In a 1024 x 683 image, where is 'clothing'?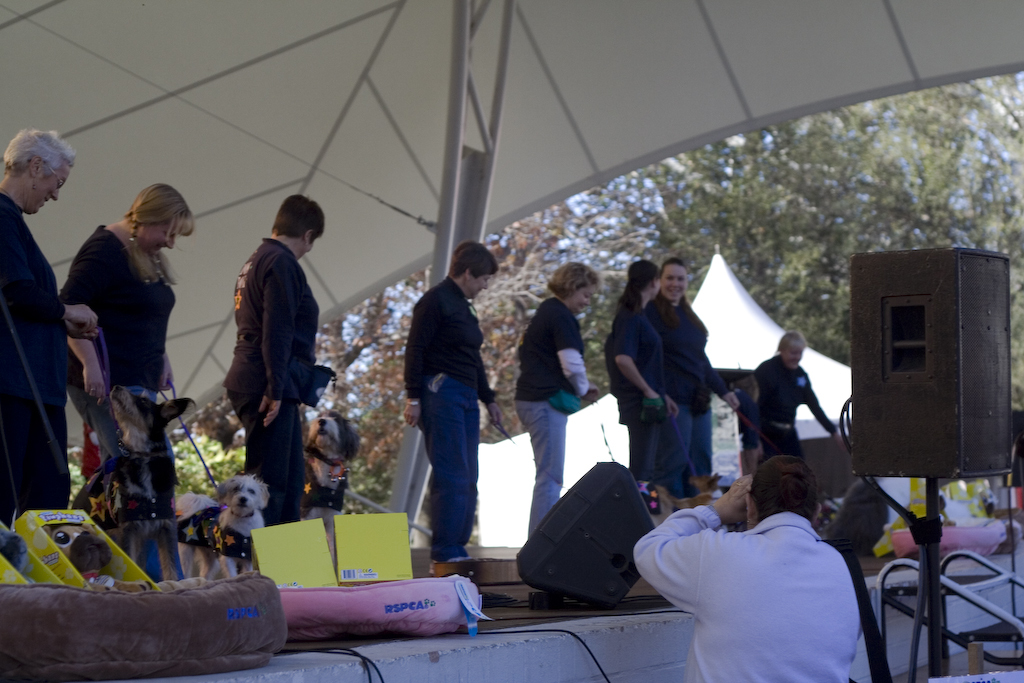
bbox(751, 352, 837, 423).
